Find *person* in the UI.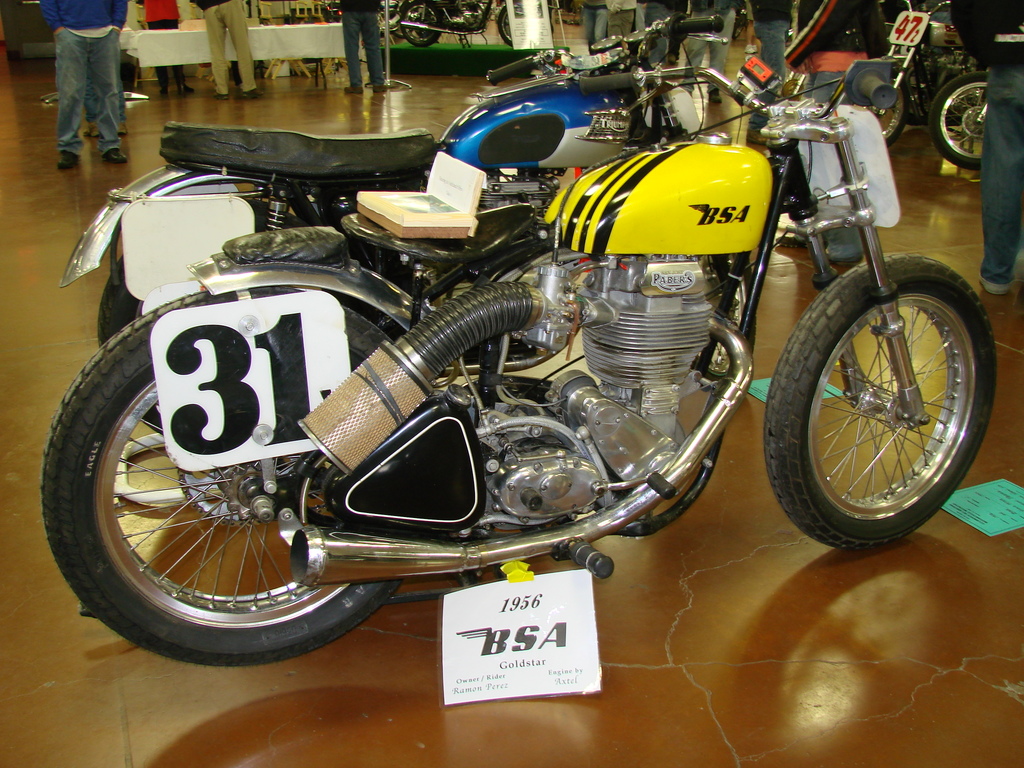
UI element at x1=138 y1=0 x2=193 y2=97.
